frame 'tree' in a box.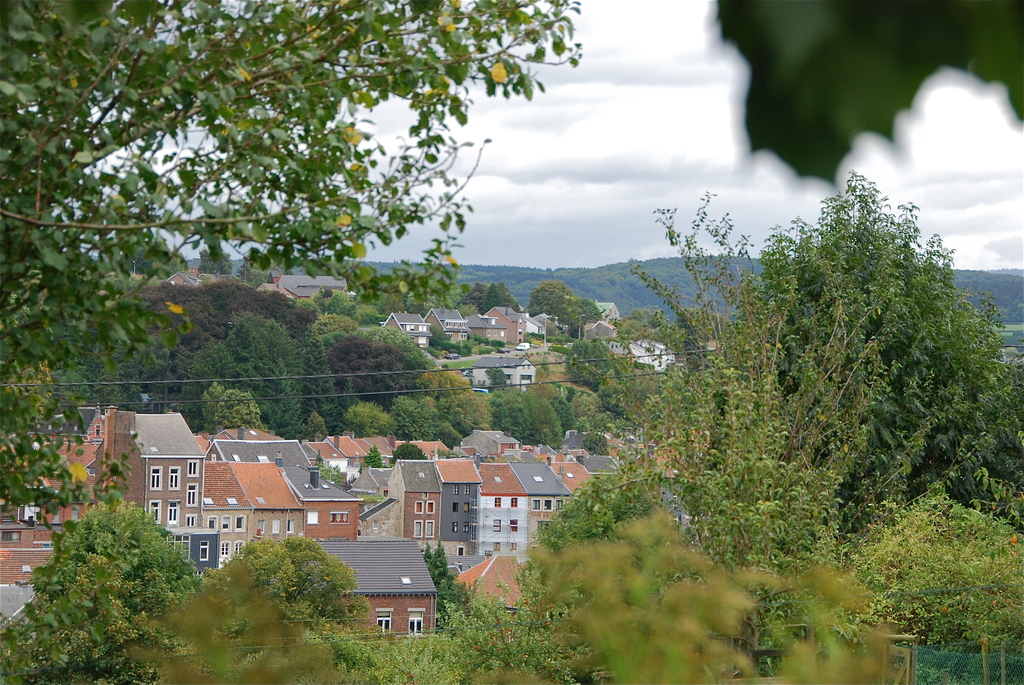
box(188, 344, 240, 382).
